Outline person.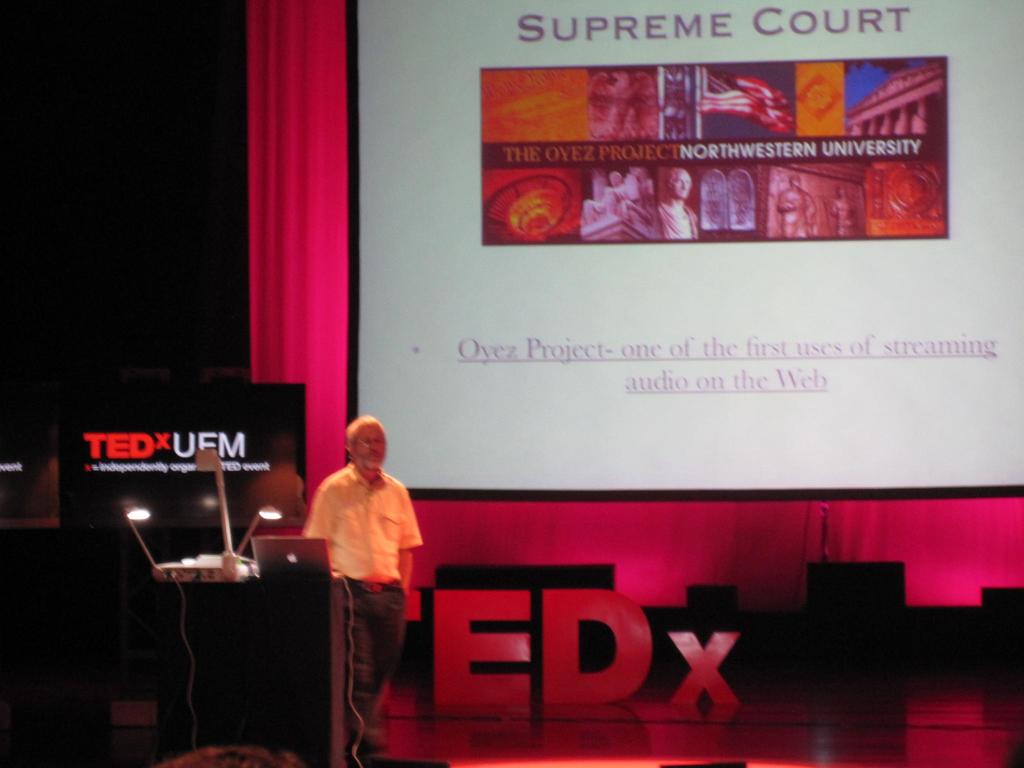
Outline: 580, 172, 628, 220.
